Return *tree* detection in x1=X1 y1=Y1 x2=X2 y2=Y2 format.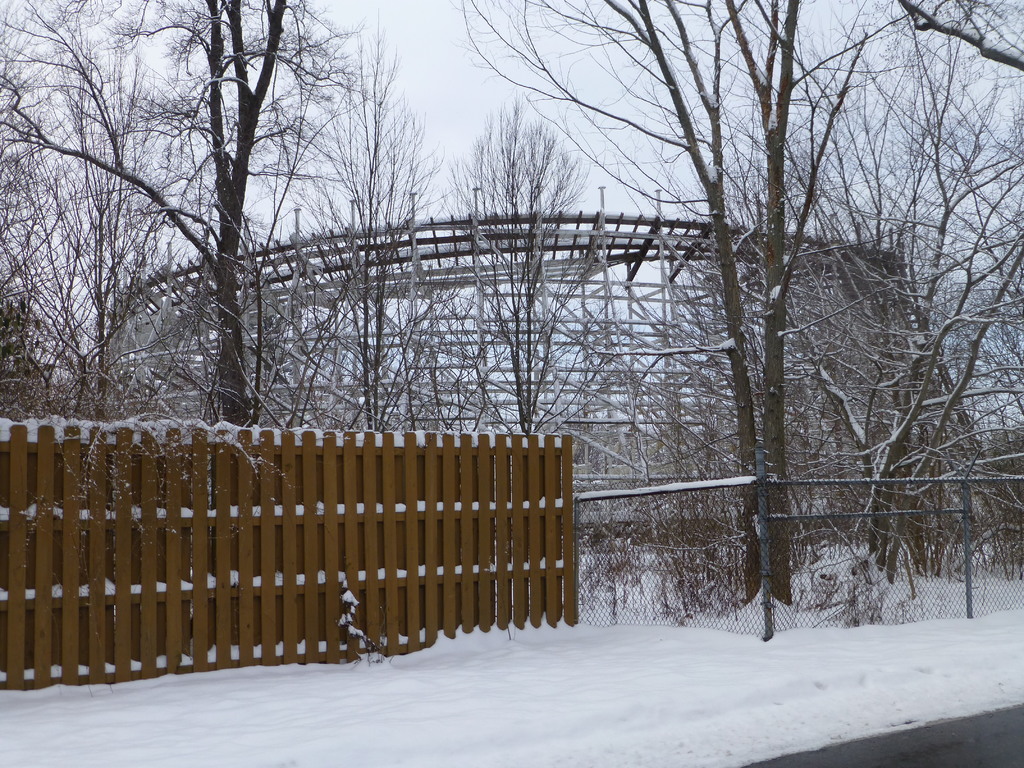
x1=0 y1=0 x2=1023 y2=609.
